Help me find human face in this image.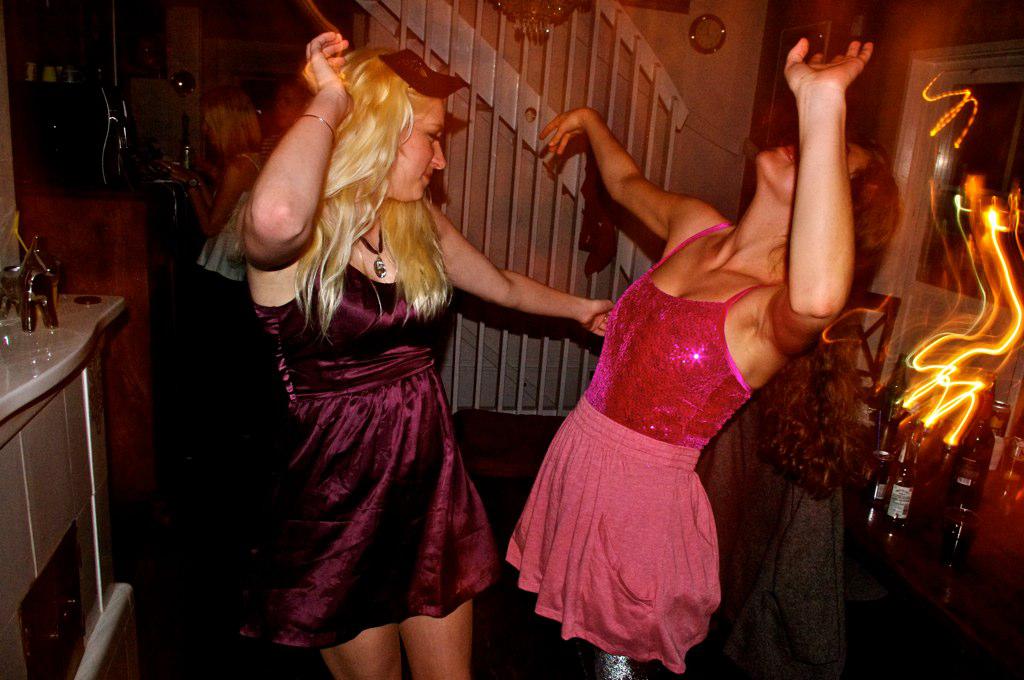
Found it: detection(755, 138, 870, 194).
